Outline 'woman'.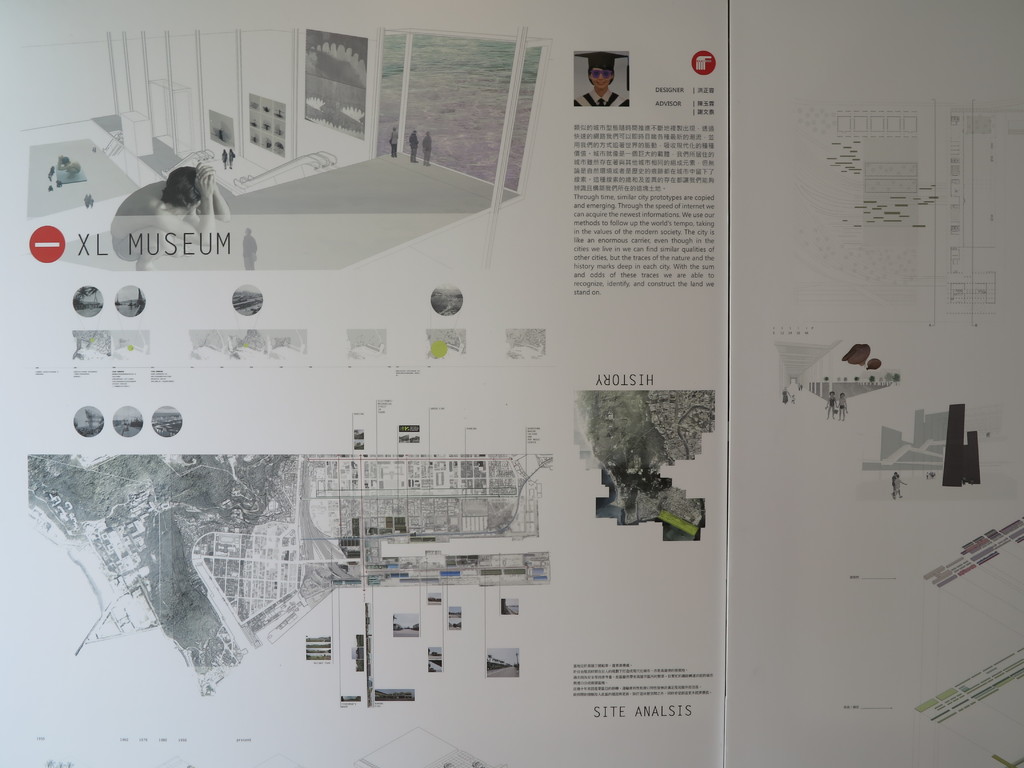
Outline: 154 152 245 271.
